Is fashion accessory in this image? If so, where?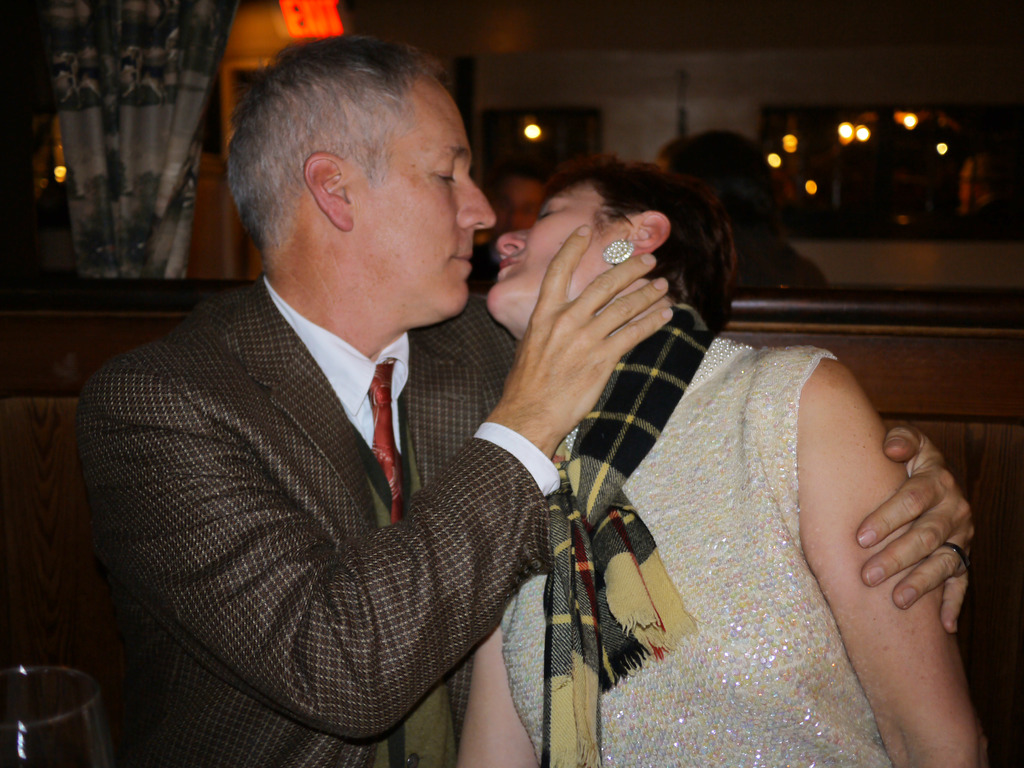
Yes, at rect(942, 543, 973, 577).
